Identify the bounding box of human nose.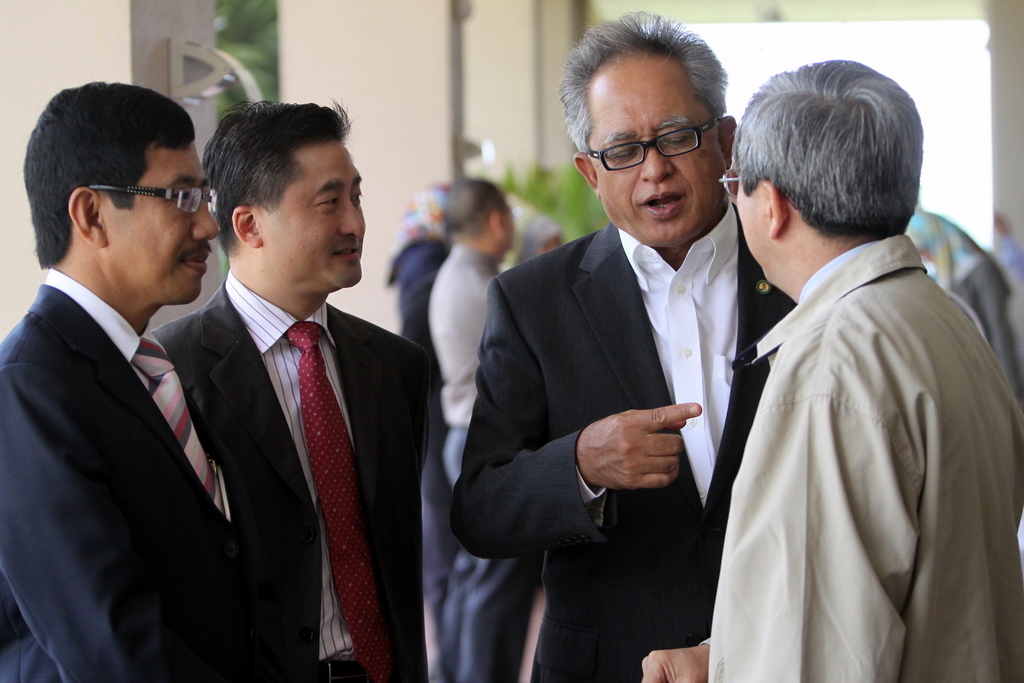
box(341, 193, 365, 235).
